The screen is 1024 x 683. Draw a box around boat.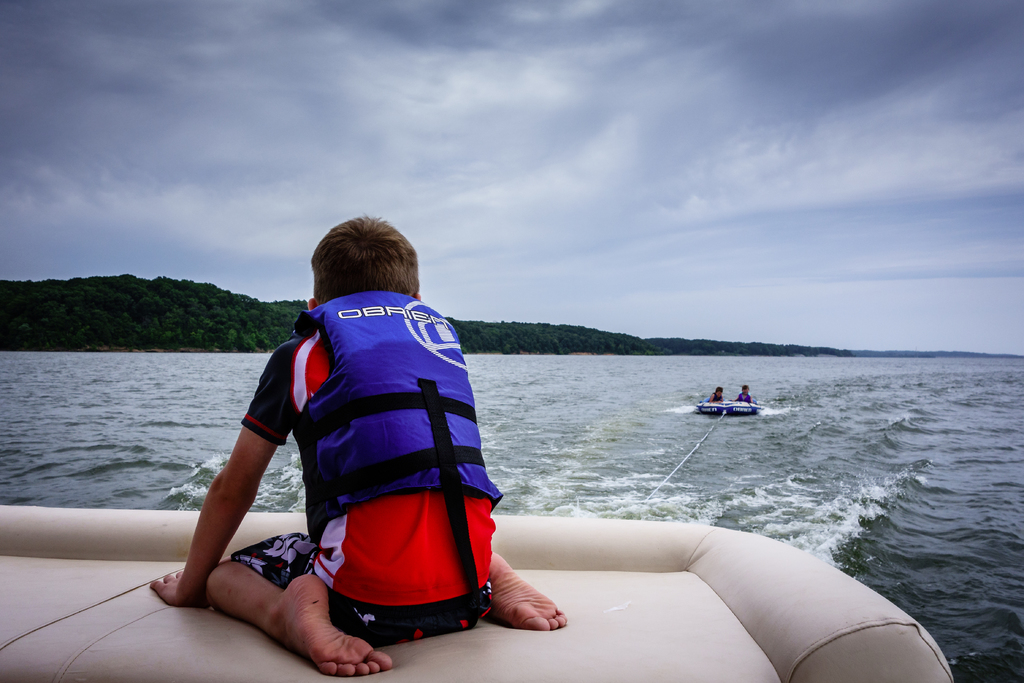
0:506:959:682.
